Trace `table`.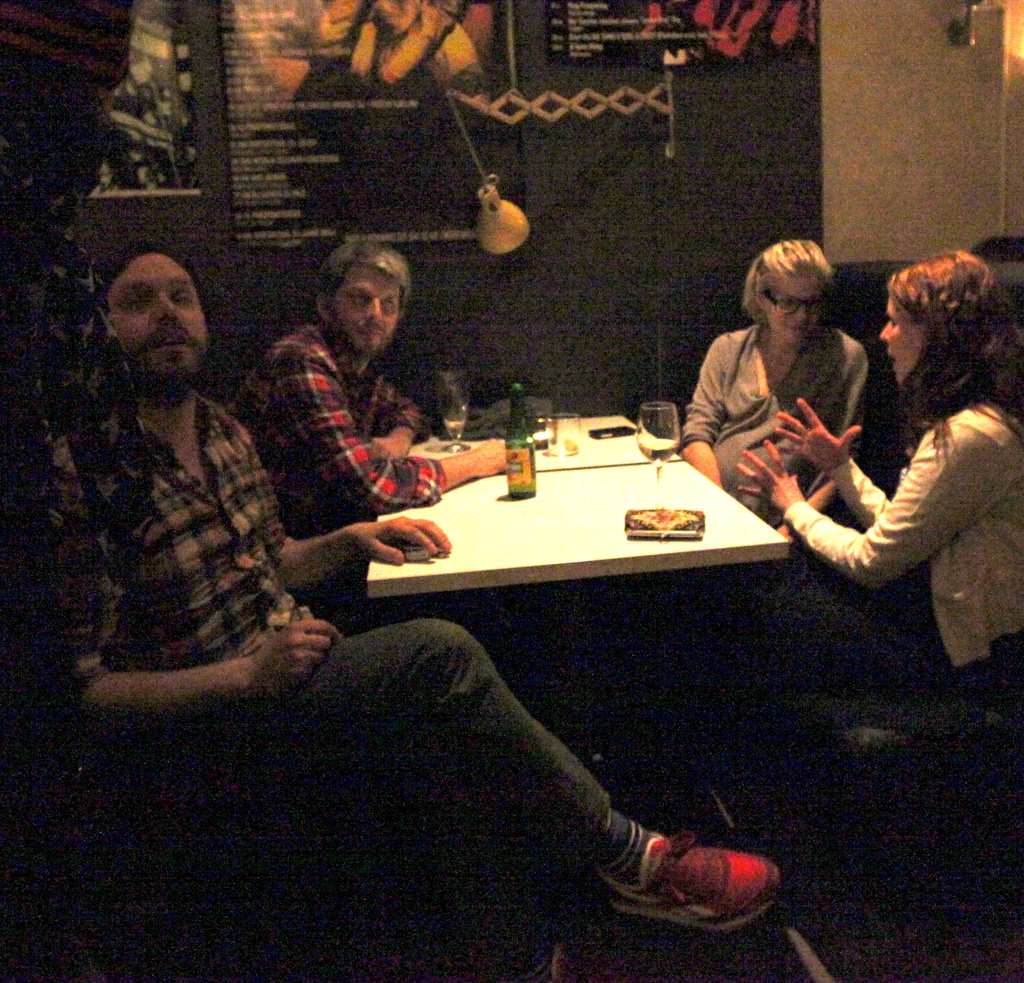
Traced to select_region(369, 408, 780, 634).
